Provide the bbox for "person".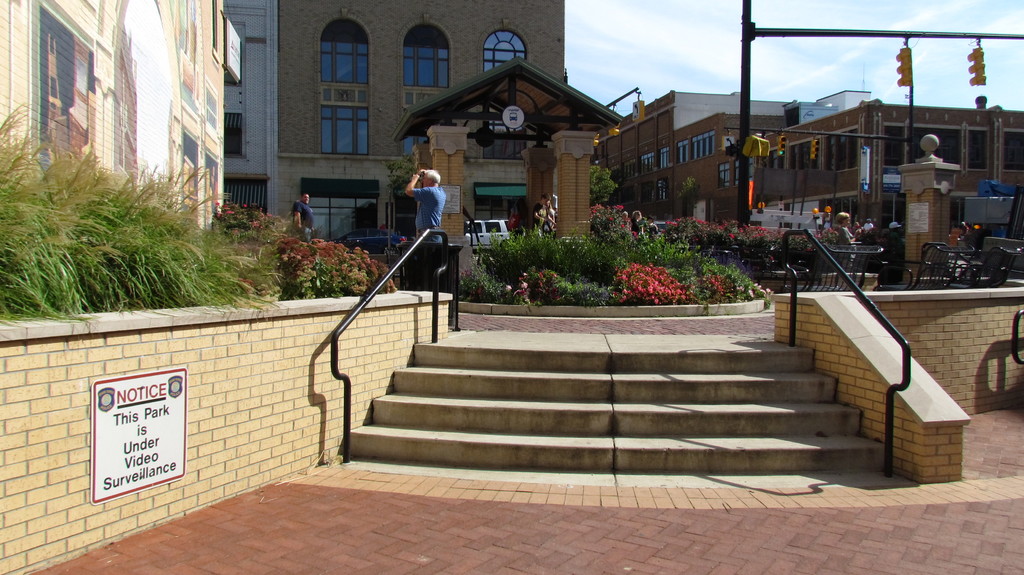
locate(289, 196, 315, 243).
